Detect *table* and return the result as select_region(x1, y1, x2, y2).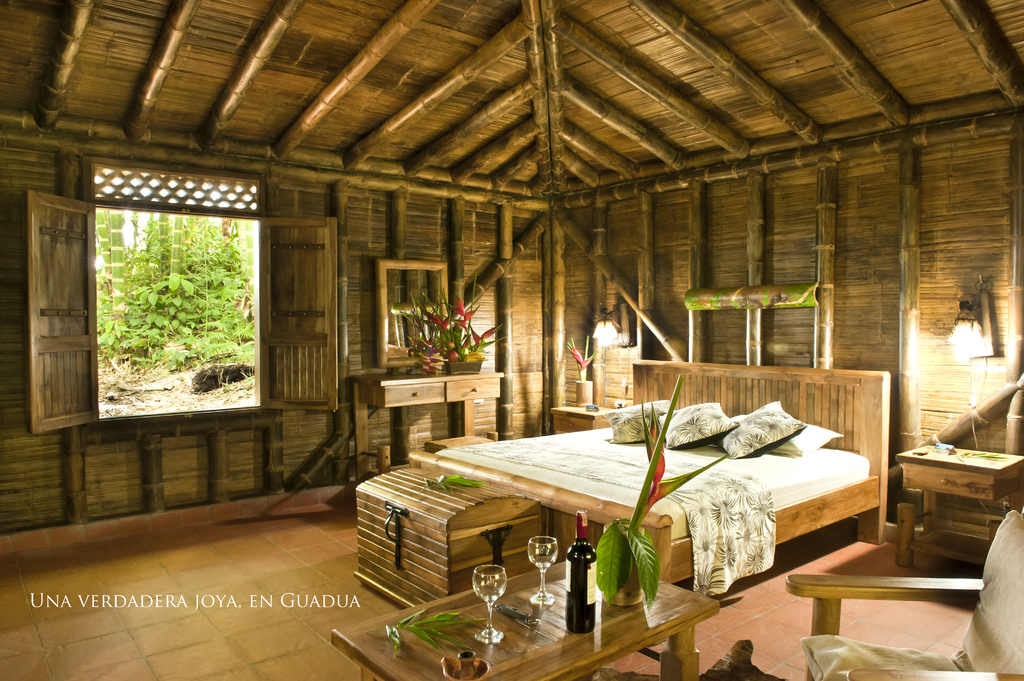
select_region(316, 533, 726, 676).
